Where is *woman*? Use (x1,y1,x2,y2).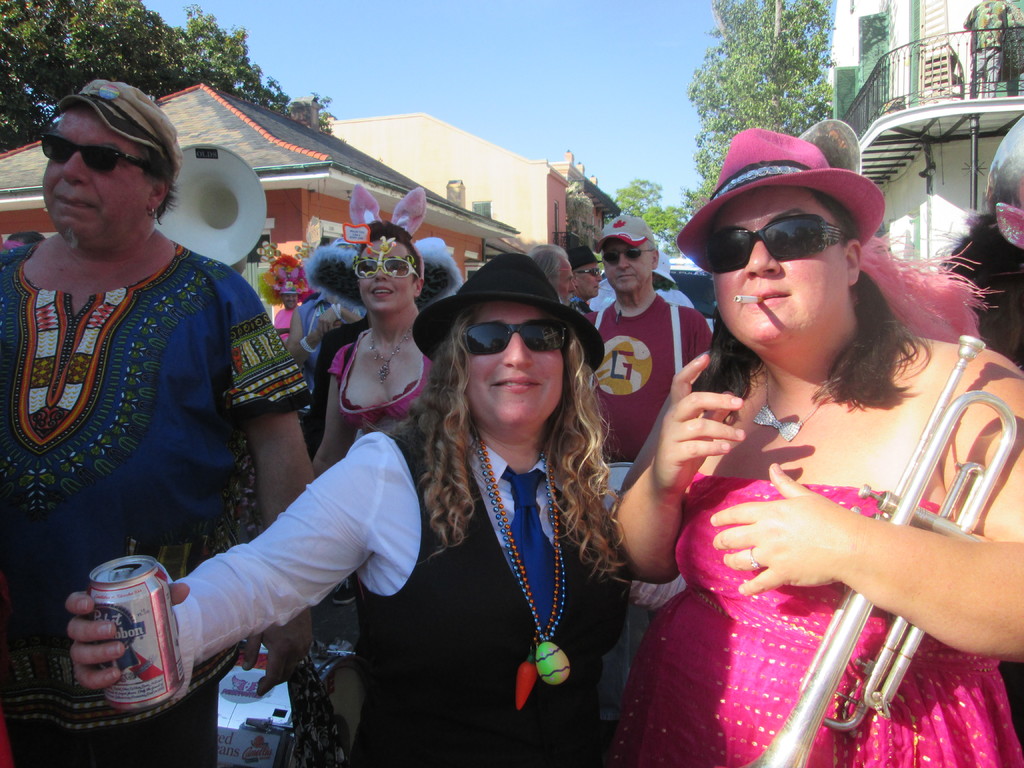
(0,77,316,767).
